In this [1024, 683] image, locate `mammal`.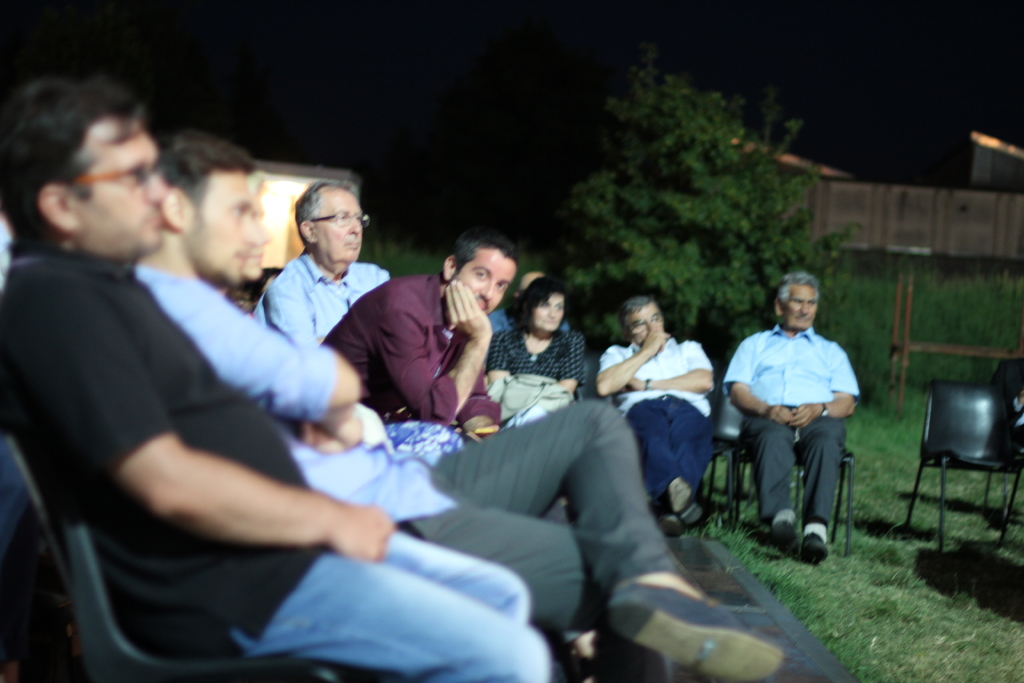
Bounding box: {"x1": 488, "y1": 278, "x2": 586, "y2": 397}.
